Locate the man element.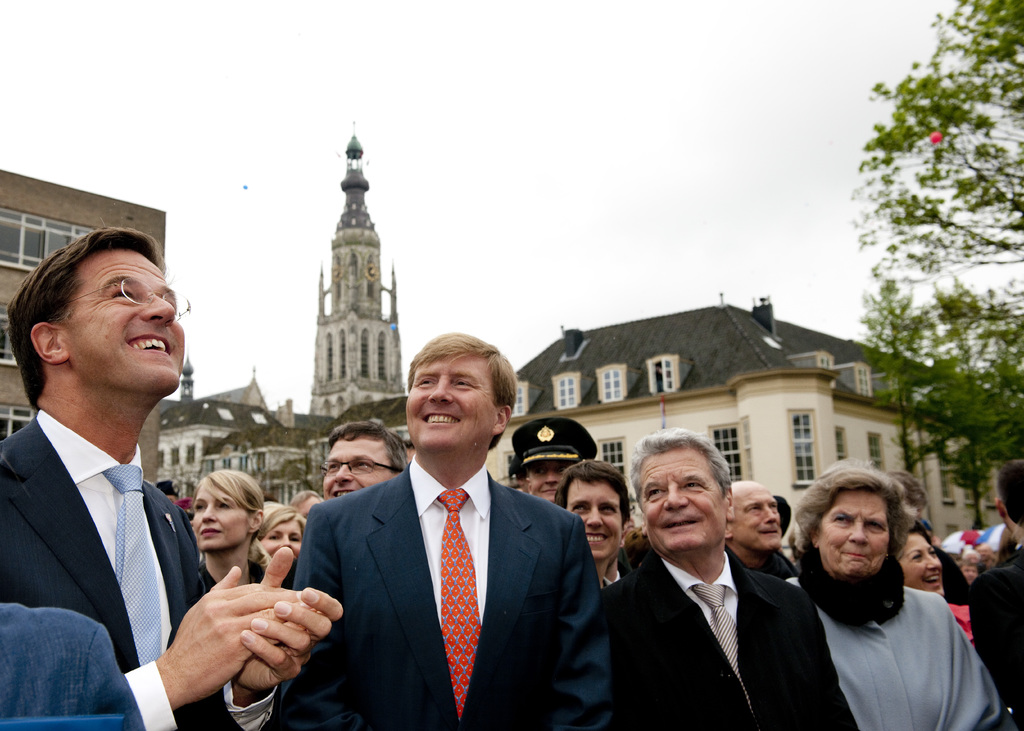
Element bbox: x1=963 y1=467 x2=1023 y2=730.
